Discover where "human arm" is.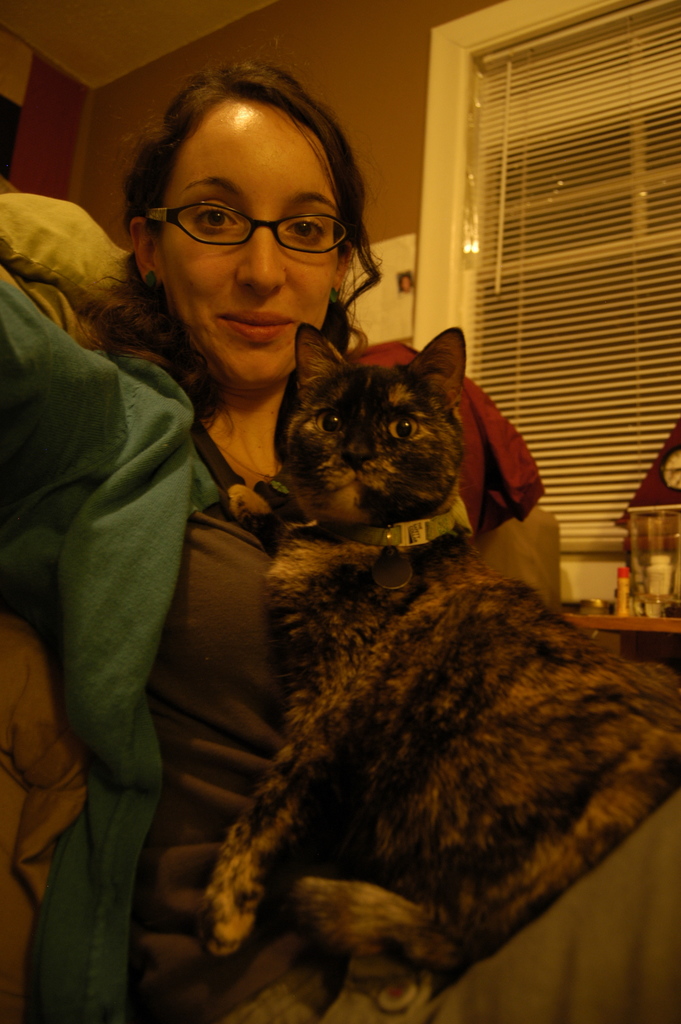
Discovered at 0, 262, 179, 652.
